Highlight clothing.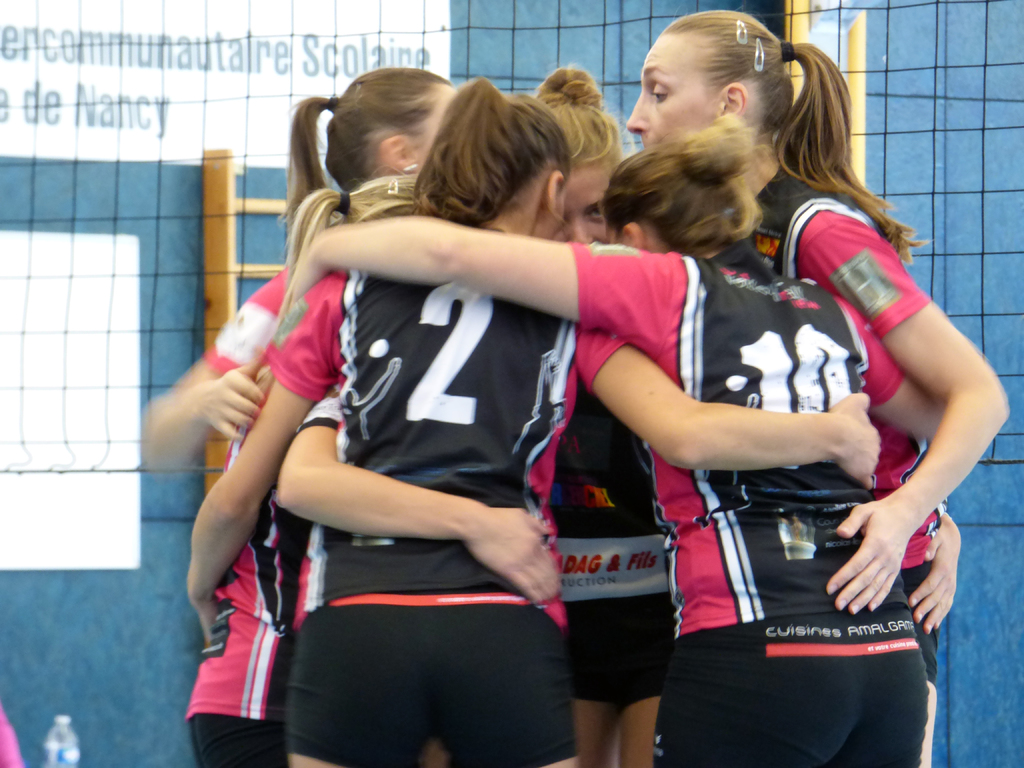
Highlighted region: {"left": 568, "top": 239, "right": 925, "bottom": 767}.
